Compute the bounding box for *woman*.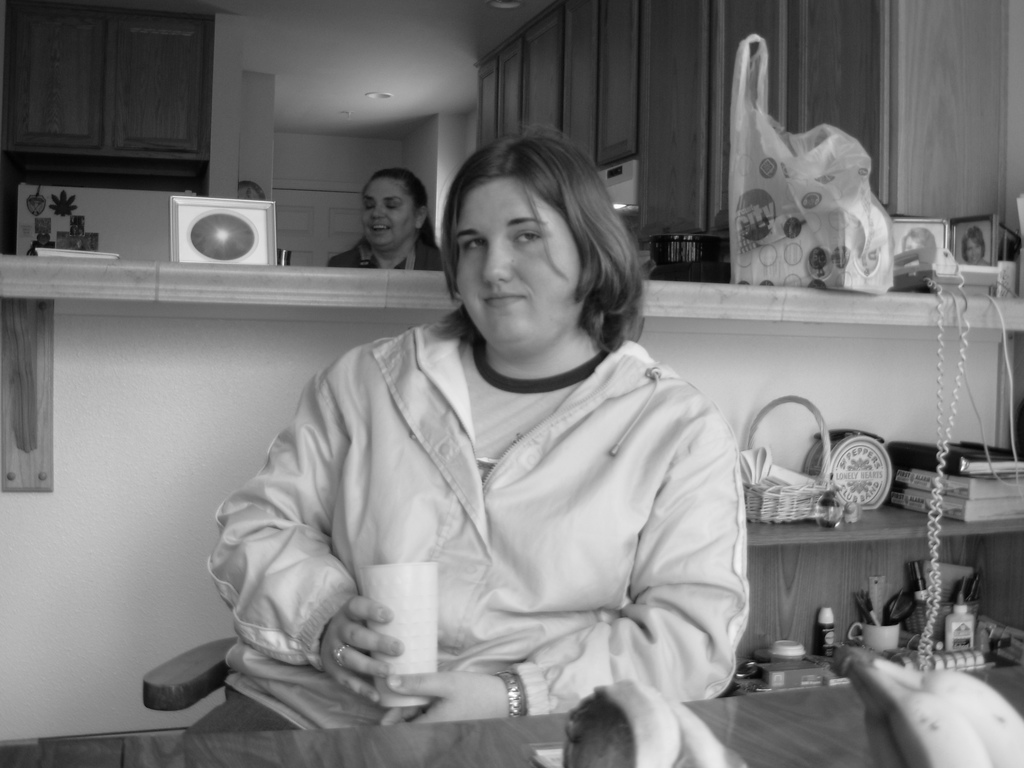
226/129/745/753.
